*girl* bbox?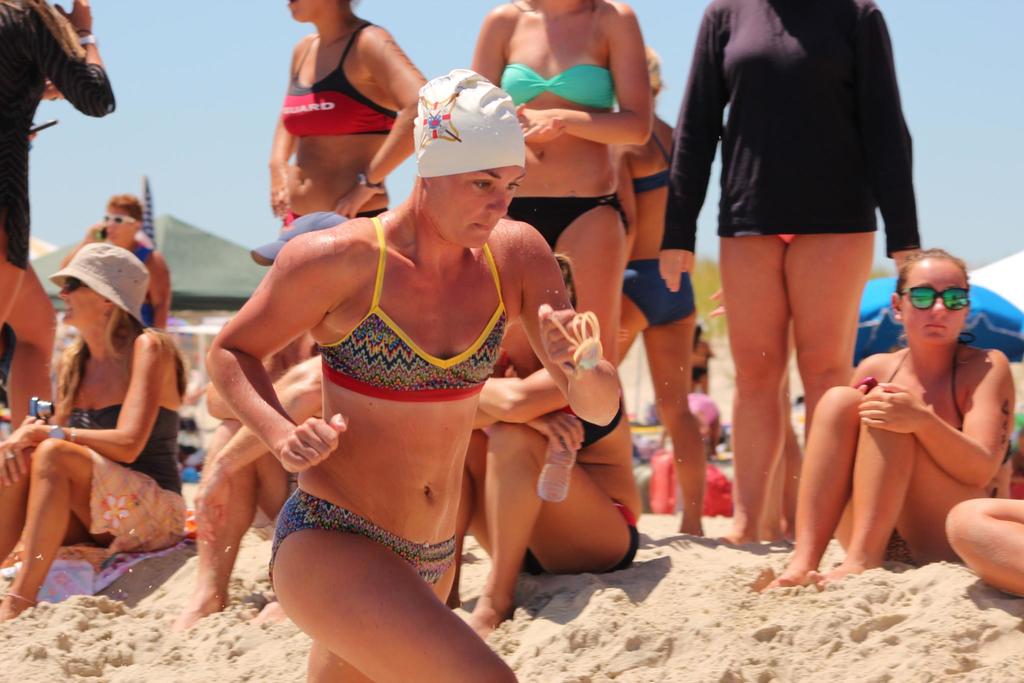
<box>0,240,189,626</box>
